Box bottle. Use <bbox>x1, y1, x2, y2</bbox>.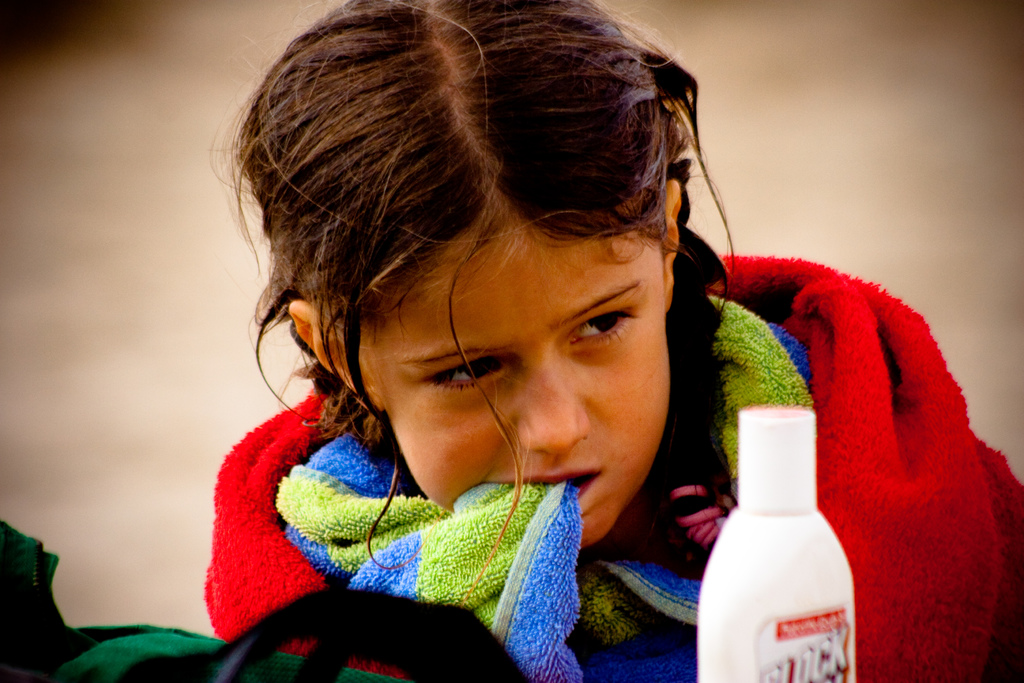
<bbox>696, 404, 859, 682</bbox>.
